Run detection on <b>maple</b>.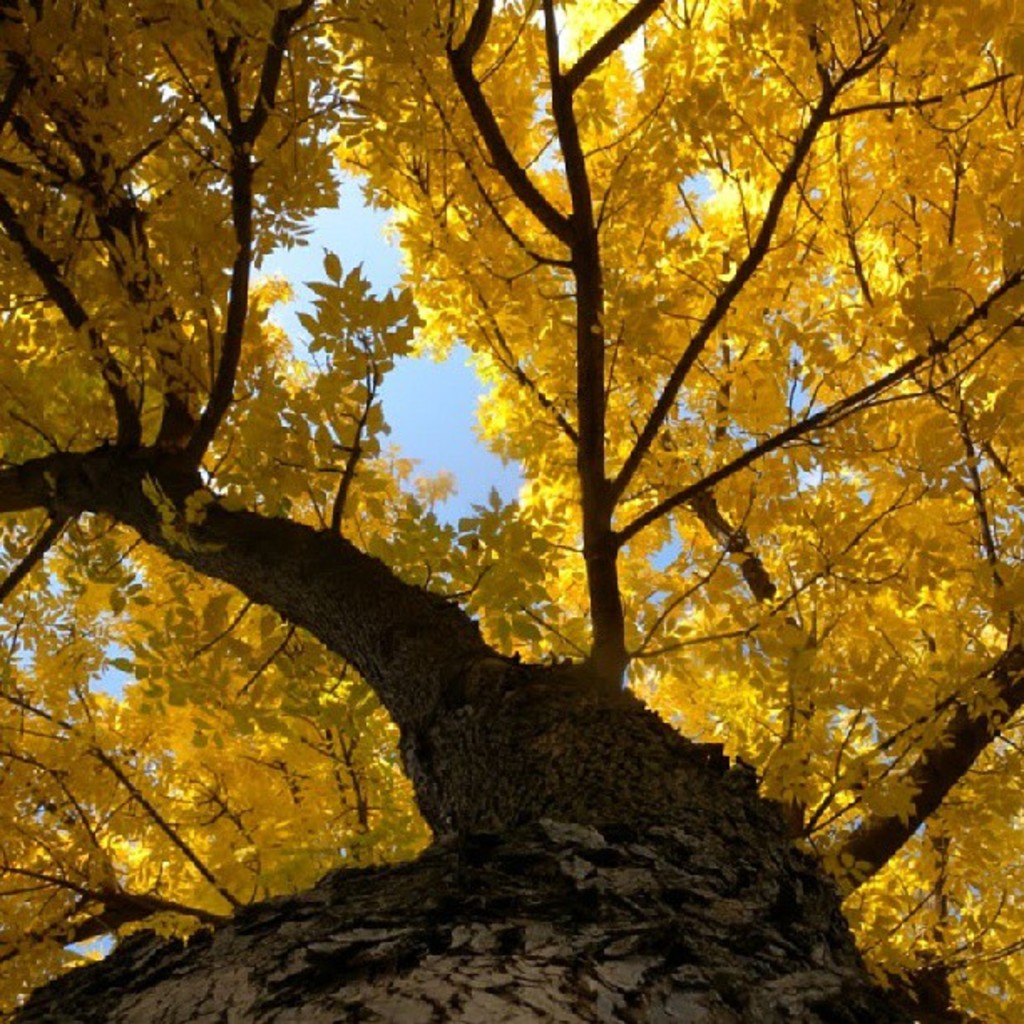
Result: l=2, t=0, r=1012, b=1017.
